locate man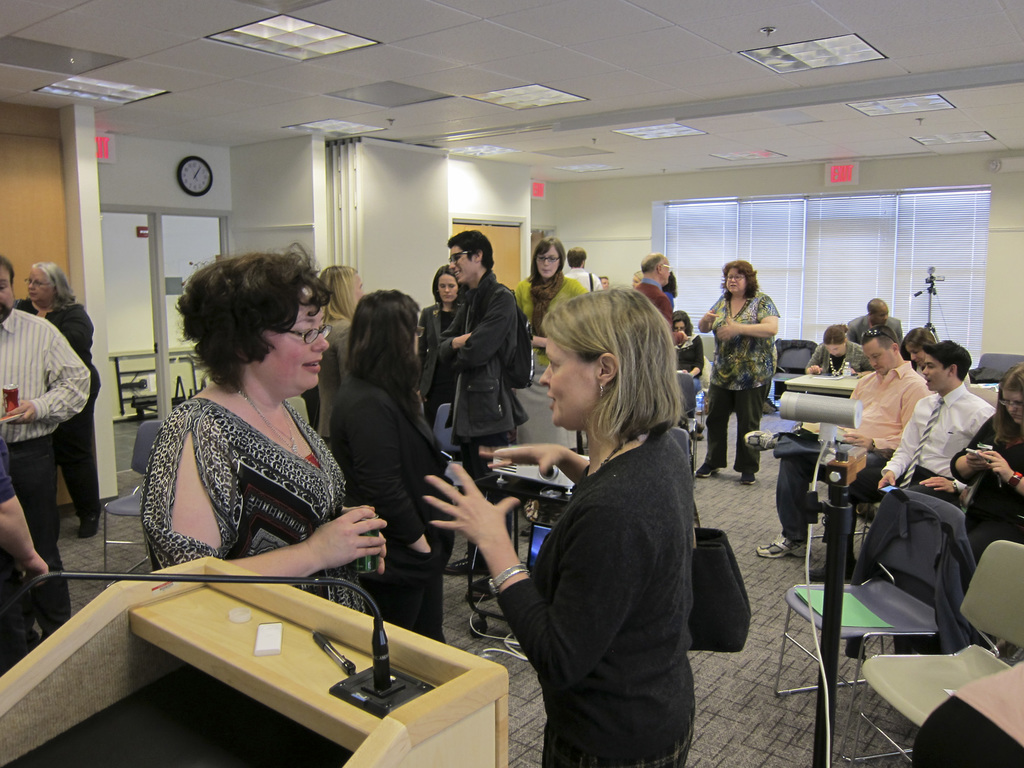
x1=440 y1=230 x2=531 y2=604
